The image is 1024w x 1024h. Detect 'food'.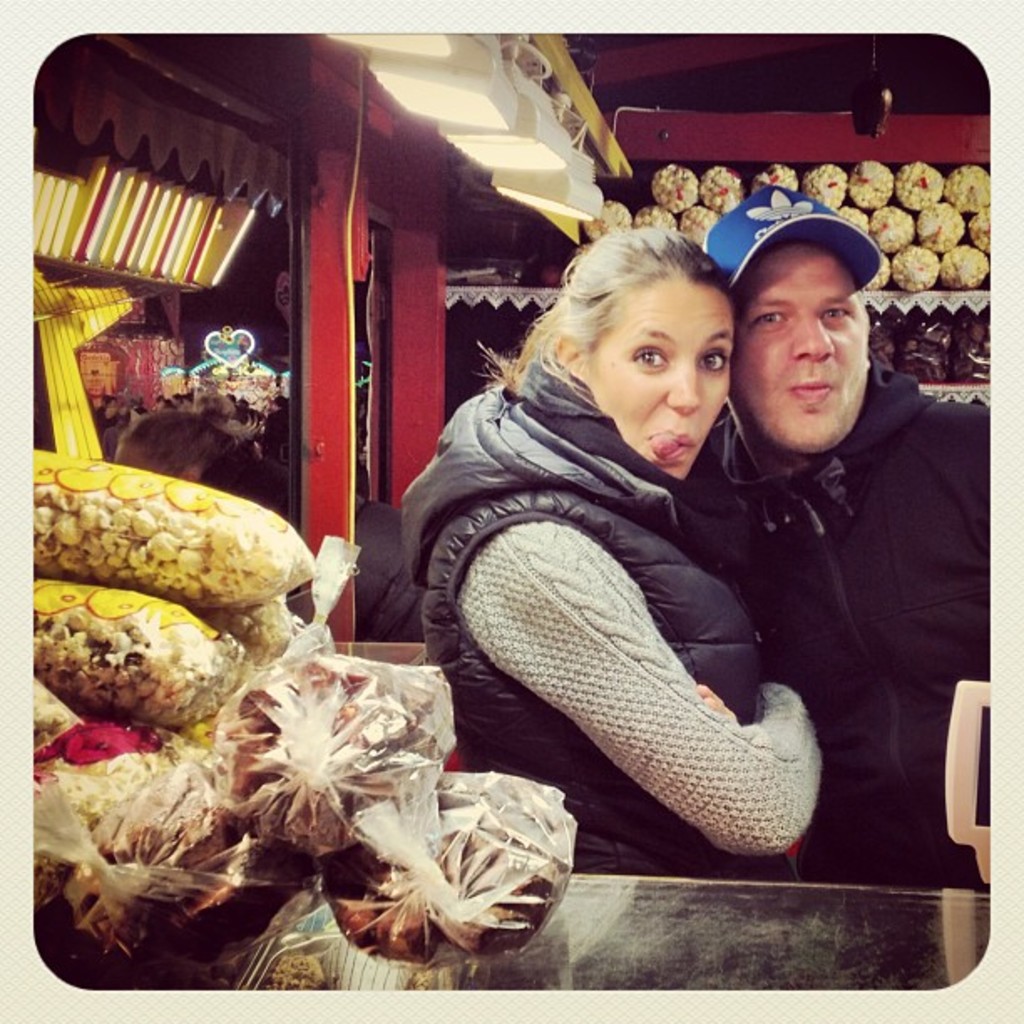
Detection: {"x1": 25, "y1": 448, "x2": 316, "y2": 616}.
